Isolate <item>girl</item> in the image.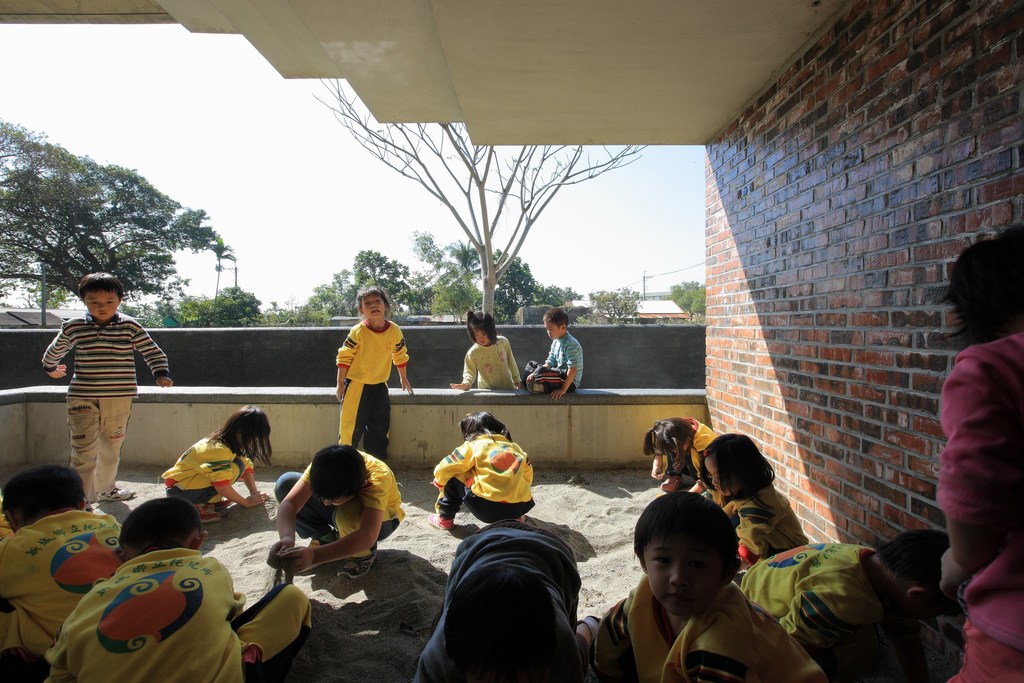
Isolated region: box(447, 301, 522, 389).
